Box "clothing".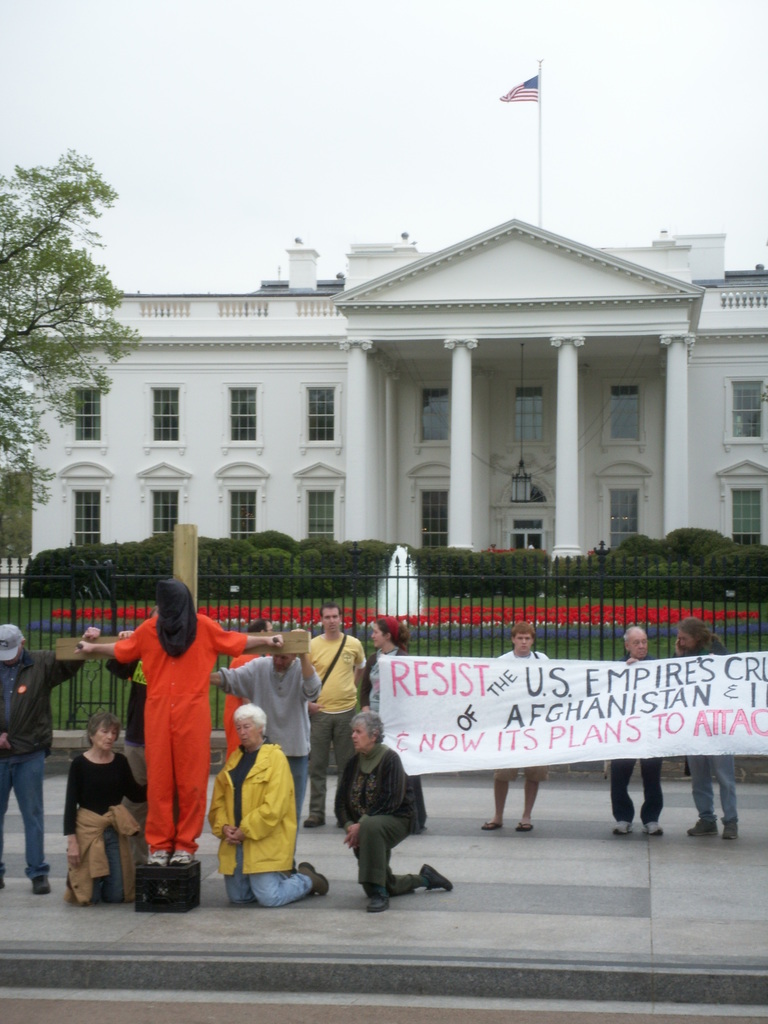
x1=62 y1=751 x2=145 y2=906.
